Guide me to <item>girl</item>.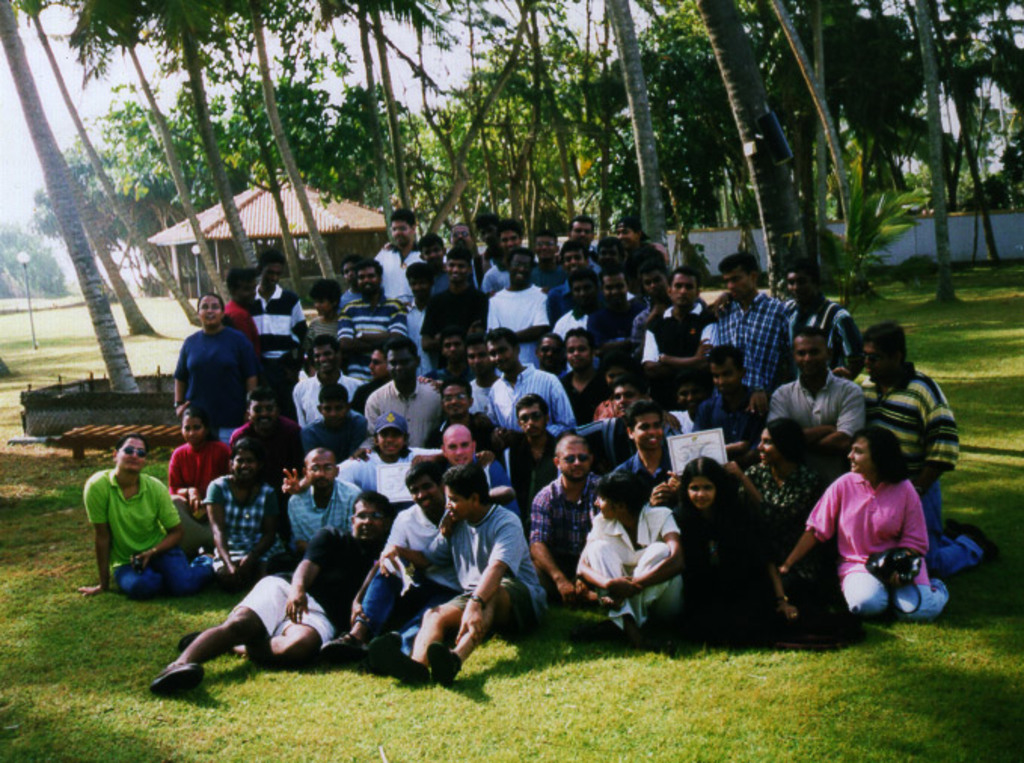
Guidance: locate(167, 401, 232, 543).
